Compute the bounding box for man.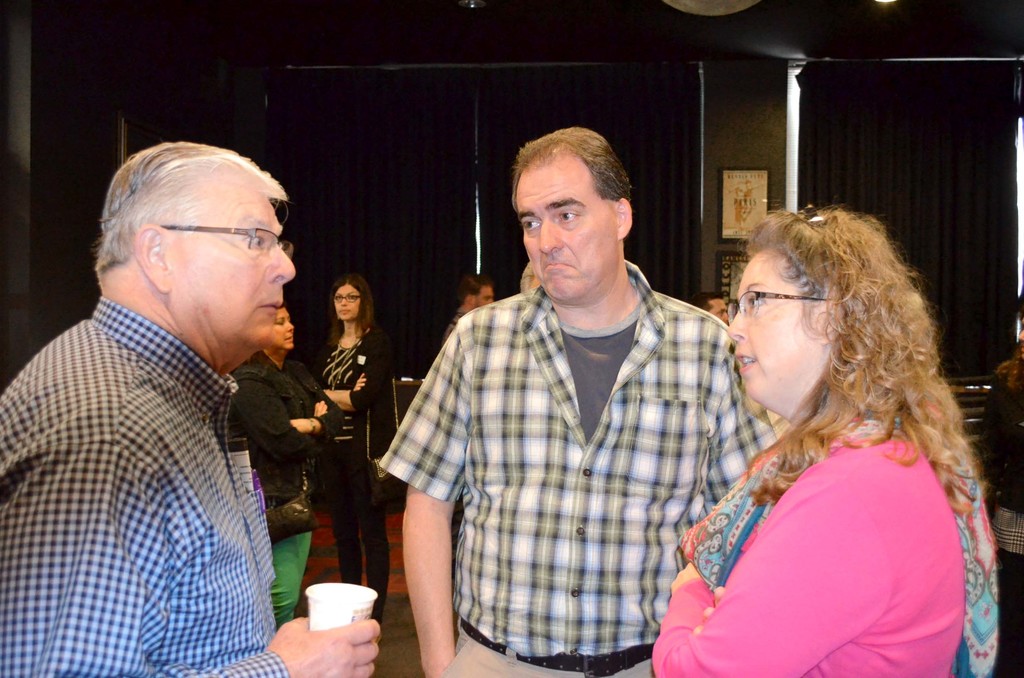
region(26, 112, 365, 674).
